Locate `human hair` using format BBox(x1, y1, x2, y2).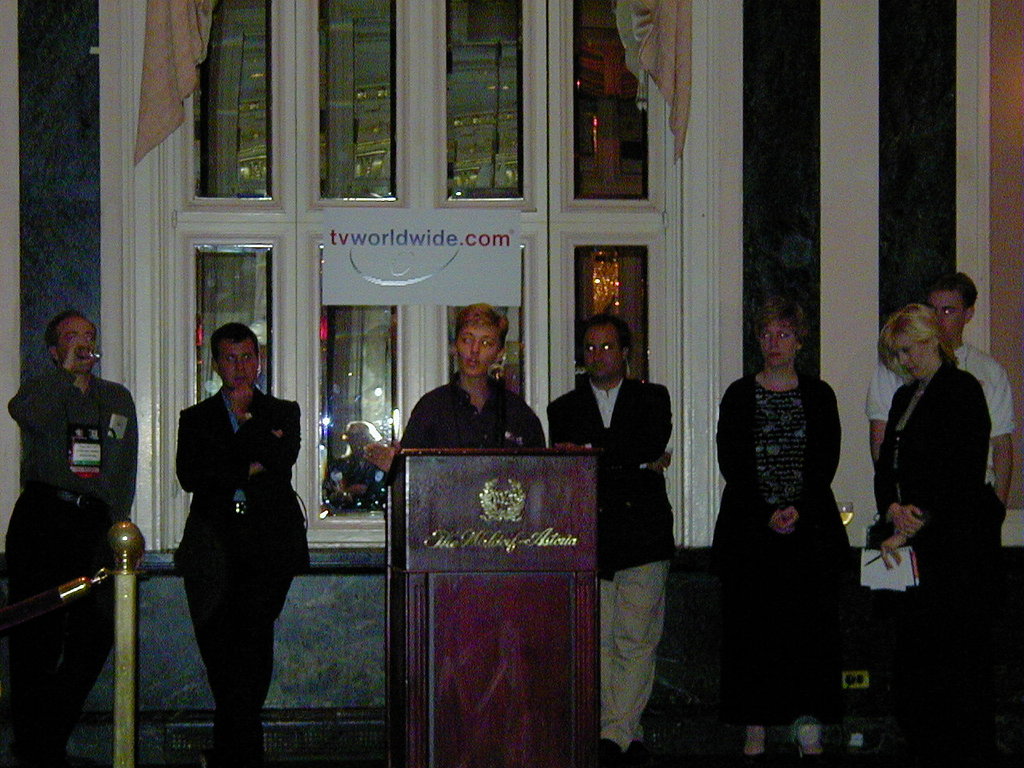
BBox(209, 322, 259, 364).
